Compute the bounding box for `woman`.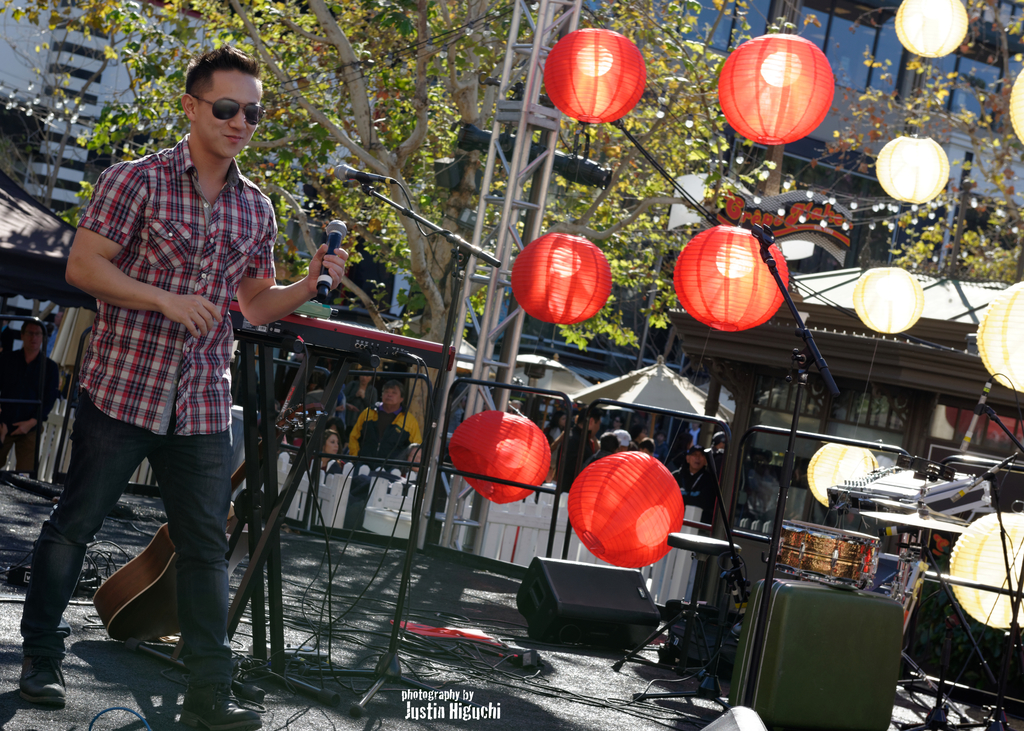
[605,414,627,433].
